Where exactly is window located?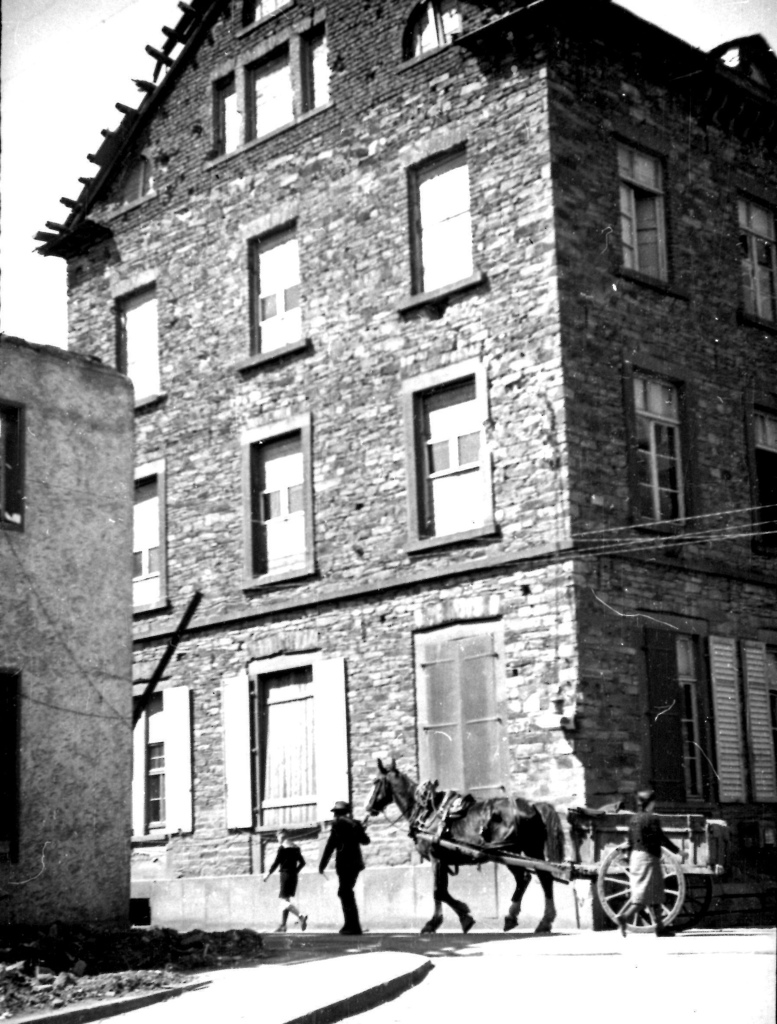
Its bounding box is x1=741 y1=192 x2=776 y2=325.
